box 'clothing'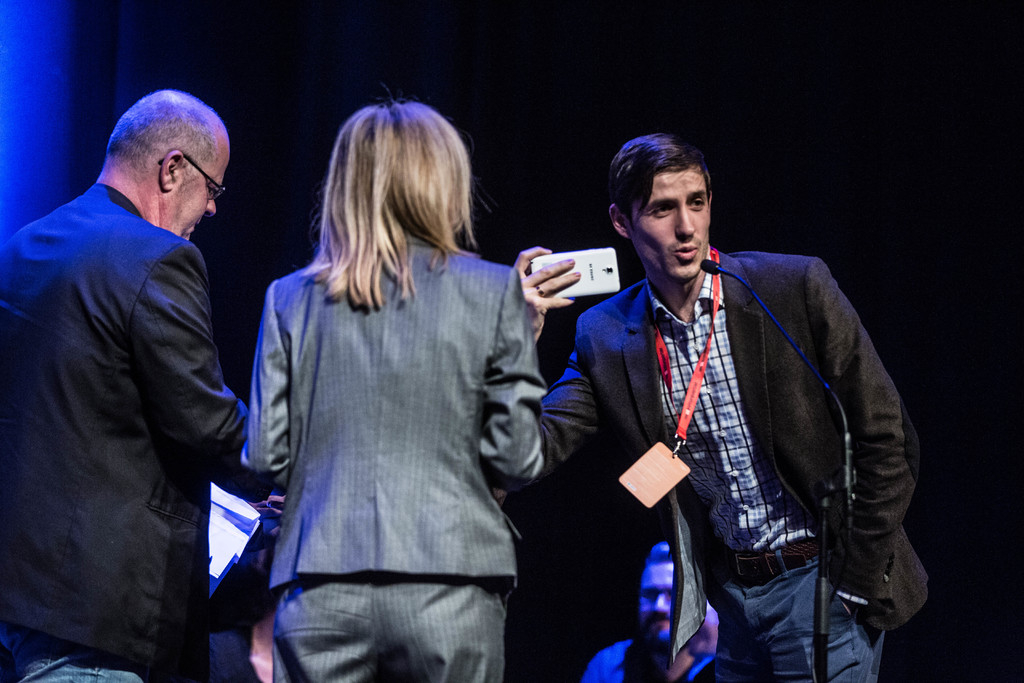
{"left": 529, "top": 242, "right": 919, "bottom": 682}
